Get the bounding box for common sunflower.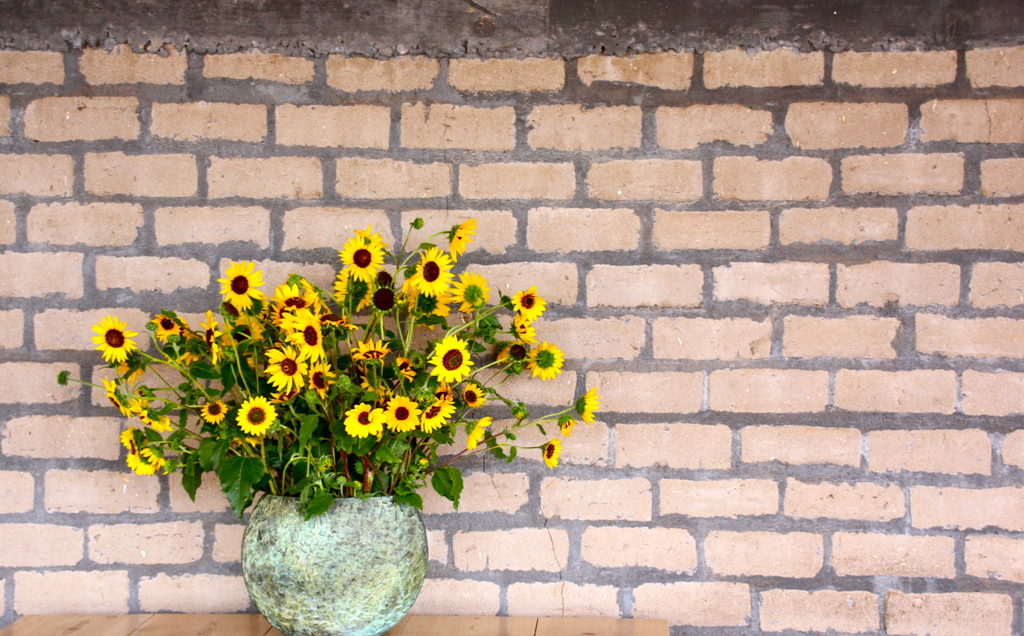
(x1=422, y1=402, x2=448, y2=425).
